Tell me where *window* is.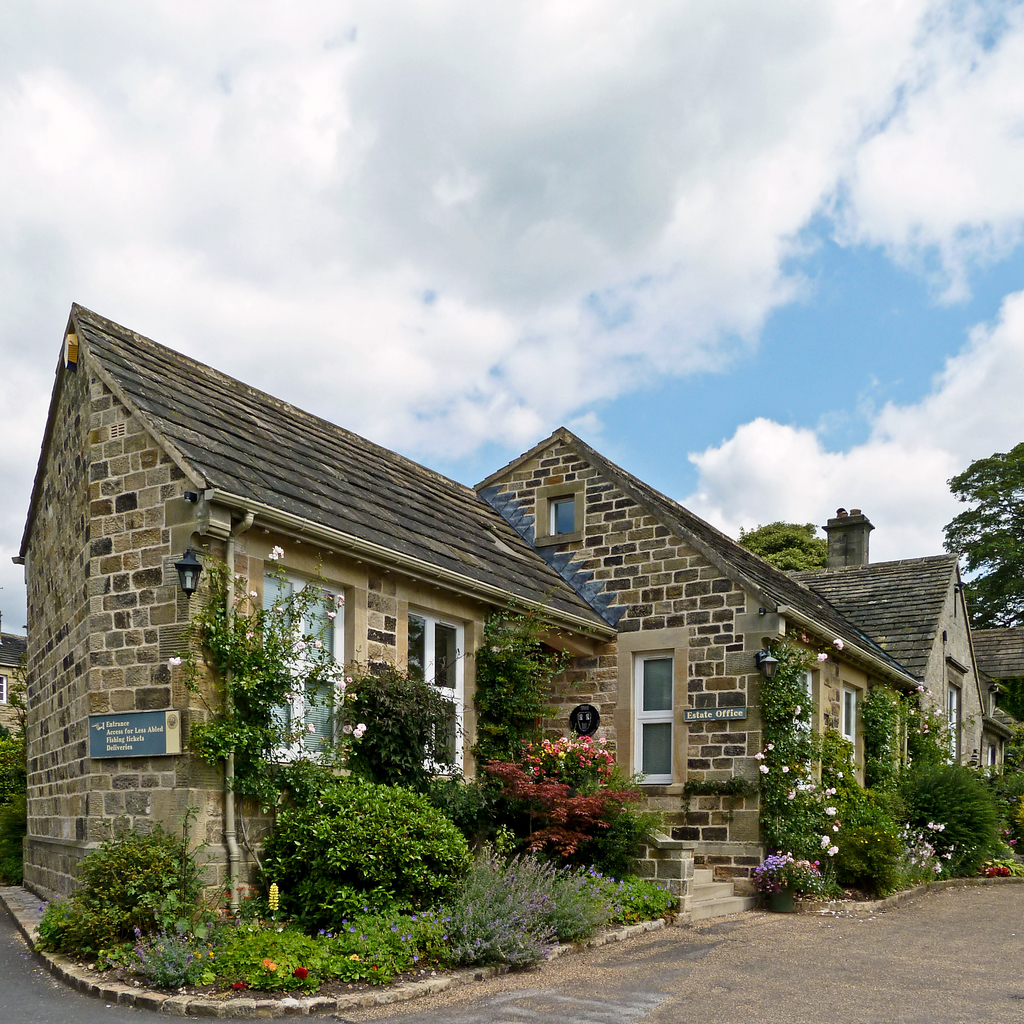
*window* is at <box>628,650,672,790</box>.
